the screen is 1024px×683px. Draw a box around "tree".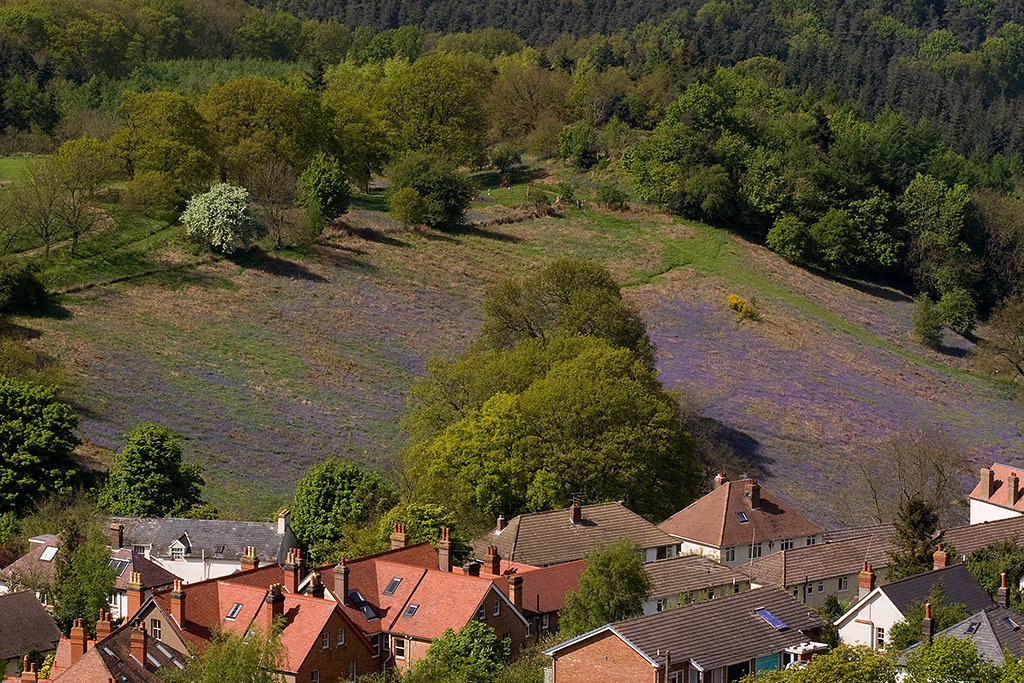
detection(0, 244, 35, 305).
